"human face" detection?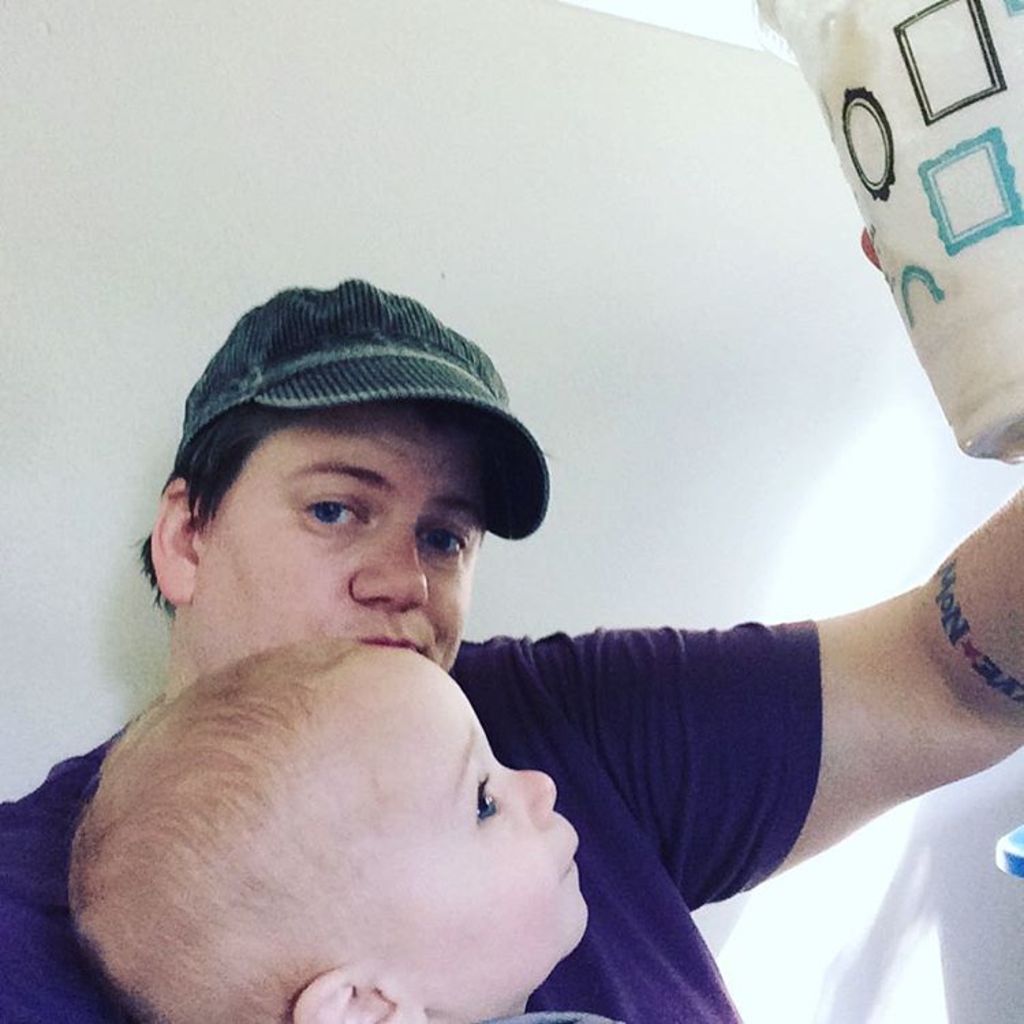
BBox(336, 653, 583, 1017)
